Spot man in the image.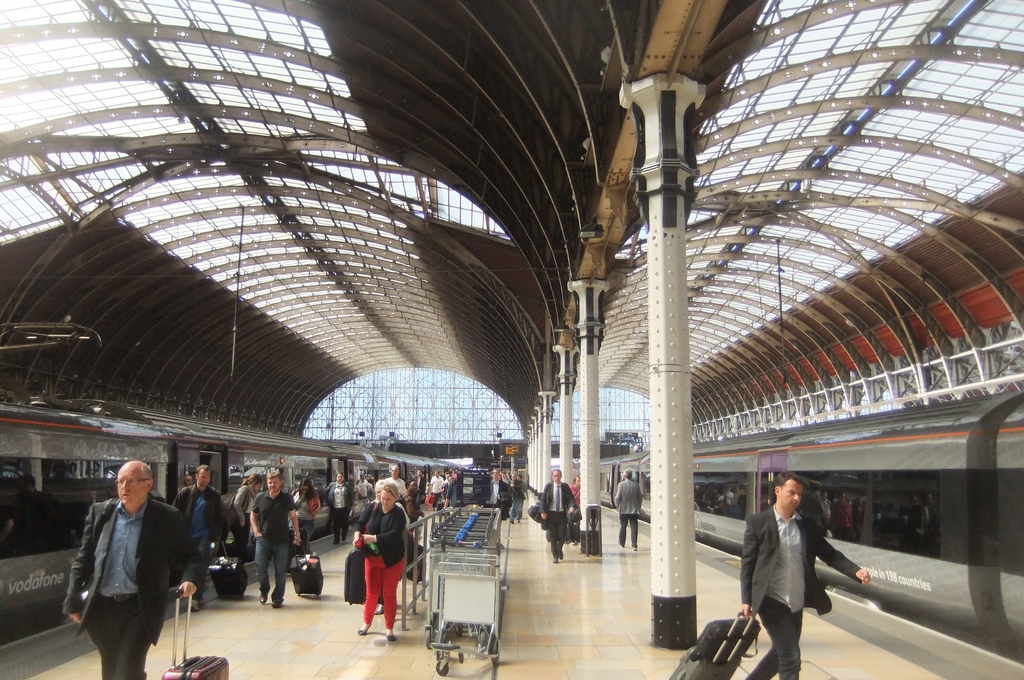
man found at {"left": 613, "top": 470, "right": 643, "bottom": 553}.
